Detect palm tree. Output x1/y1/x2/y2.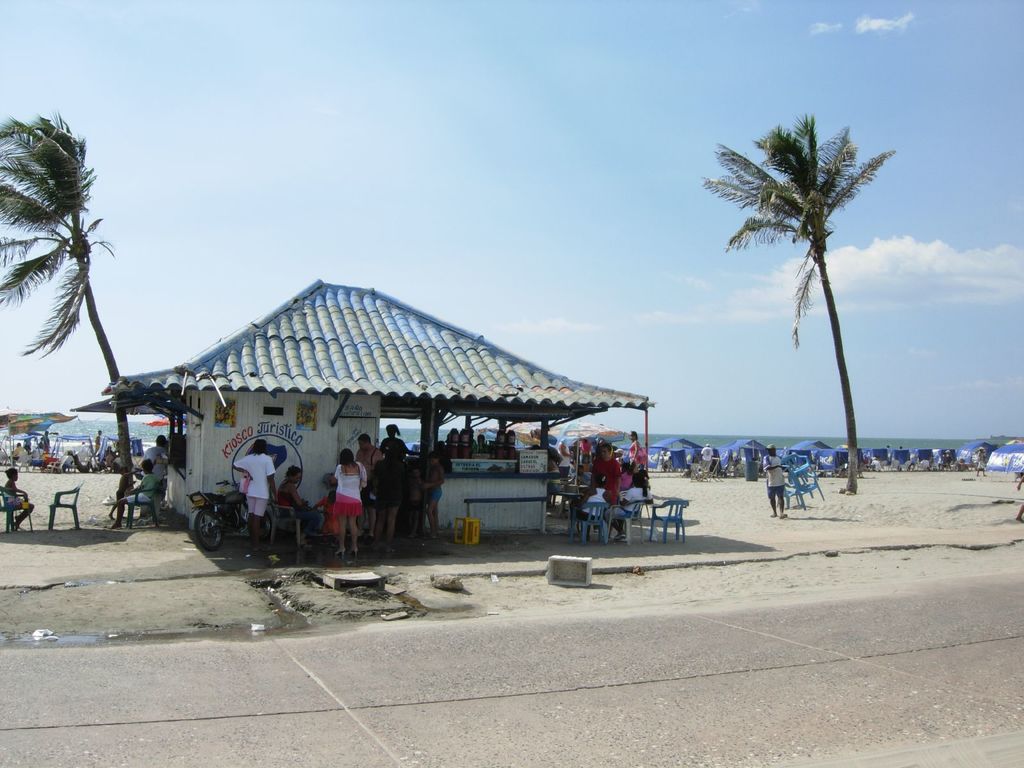
0/118/156/511.
